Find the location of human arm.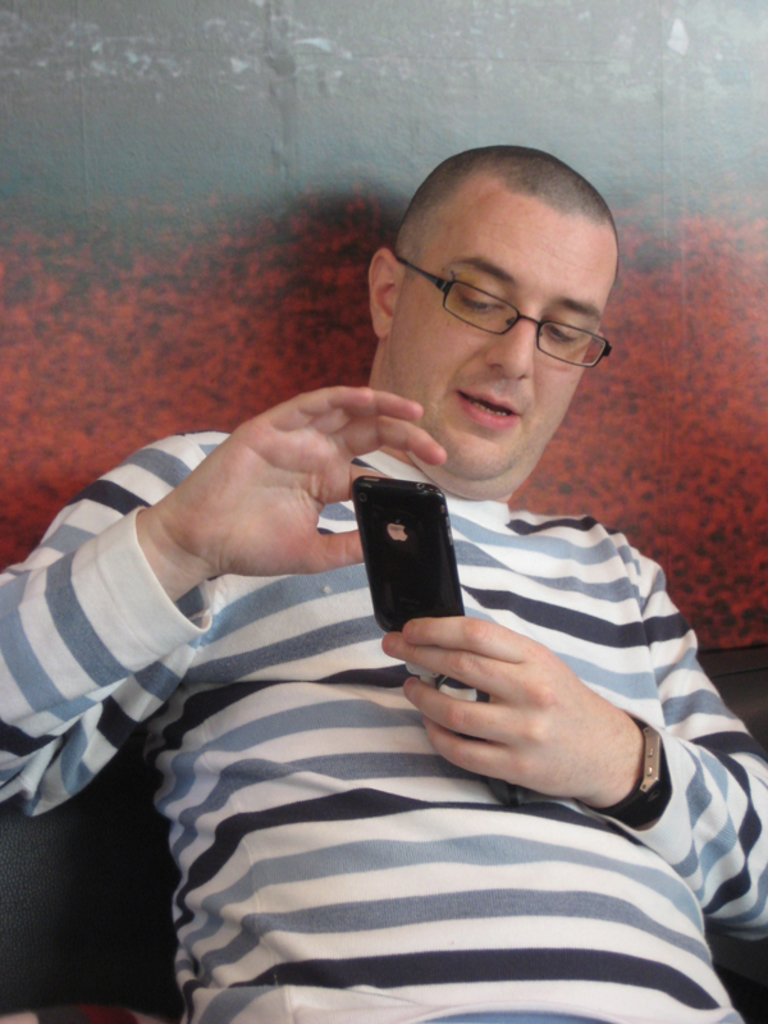
Location: bbox=(50, 385, 435, 740).
